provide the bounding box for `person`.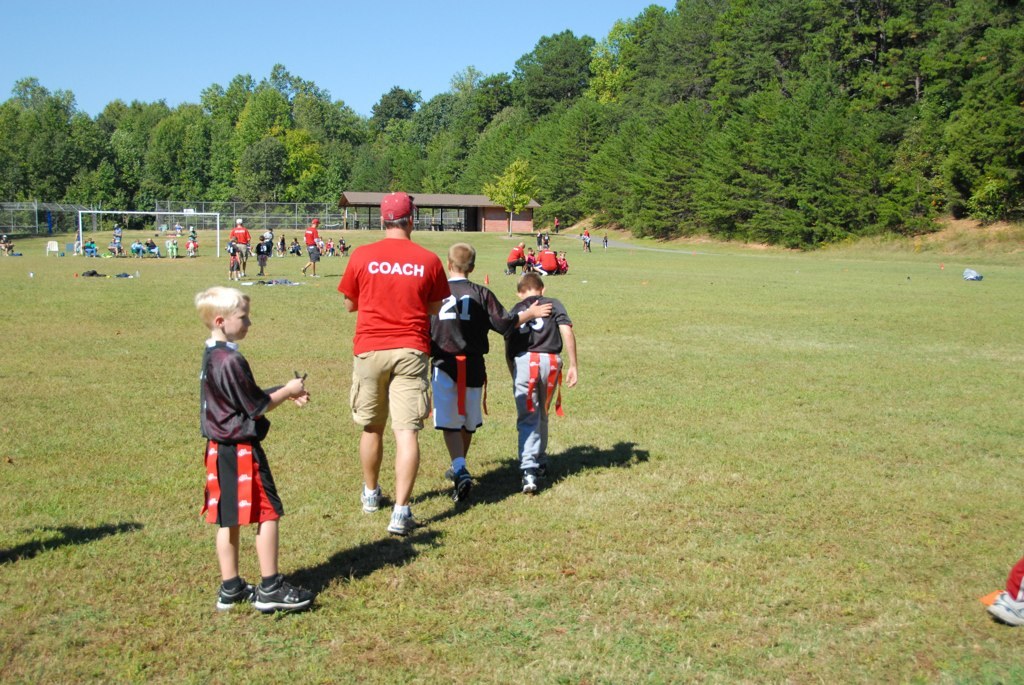
bbox=(227, 215, 260, 272).
